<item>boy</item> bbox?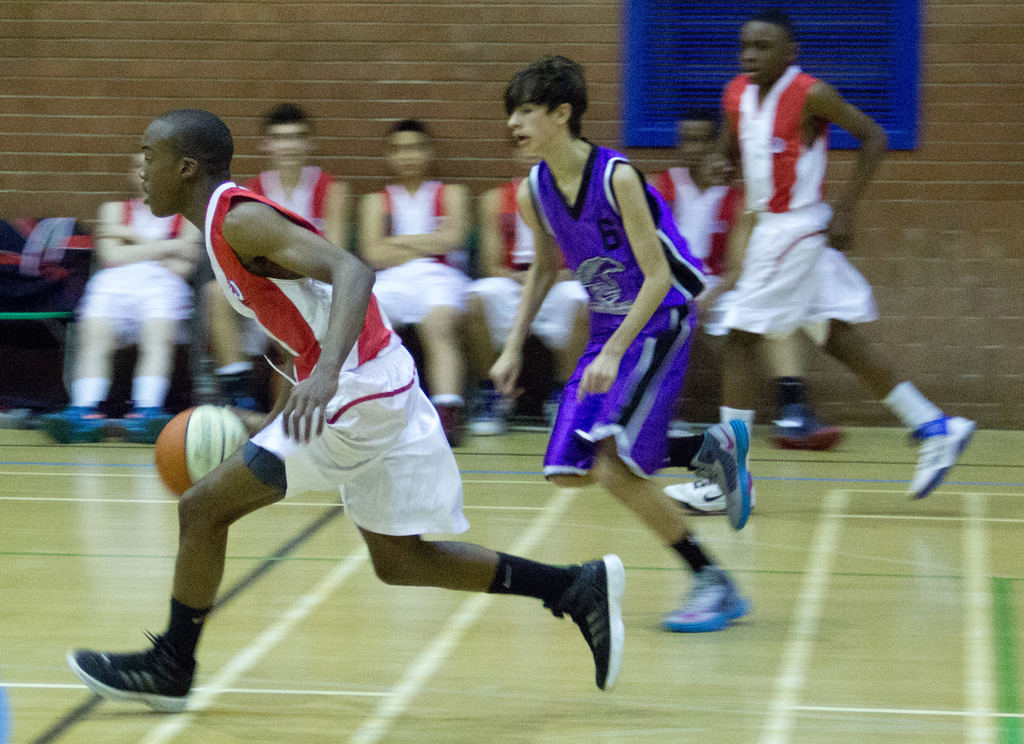
<bbox>60, 104, 630, 722</bbox>
